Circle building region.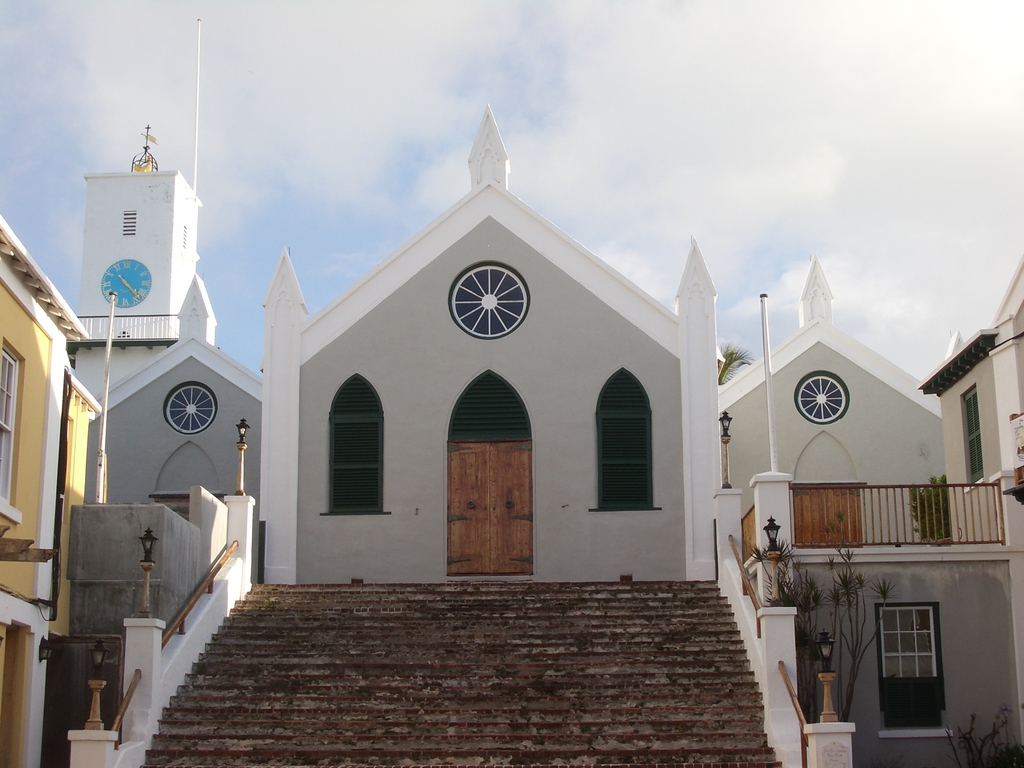
Region: box(0, 22, 1023, 767).
